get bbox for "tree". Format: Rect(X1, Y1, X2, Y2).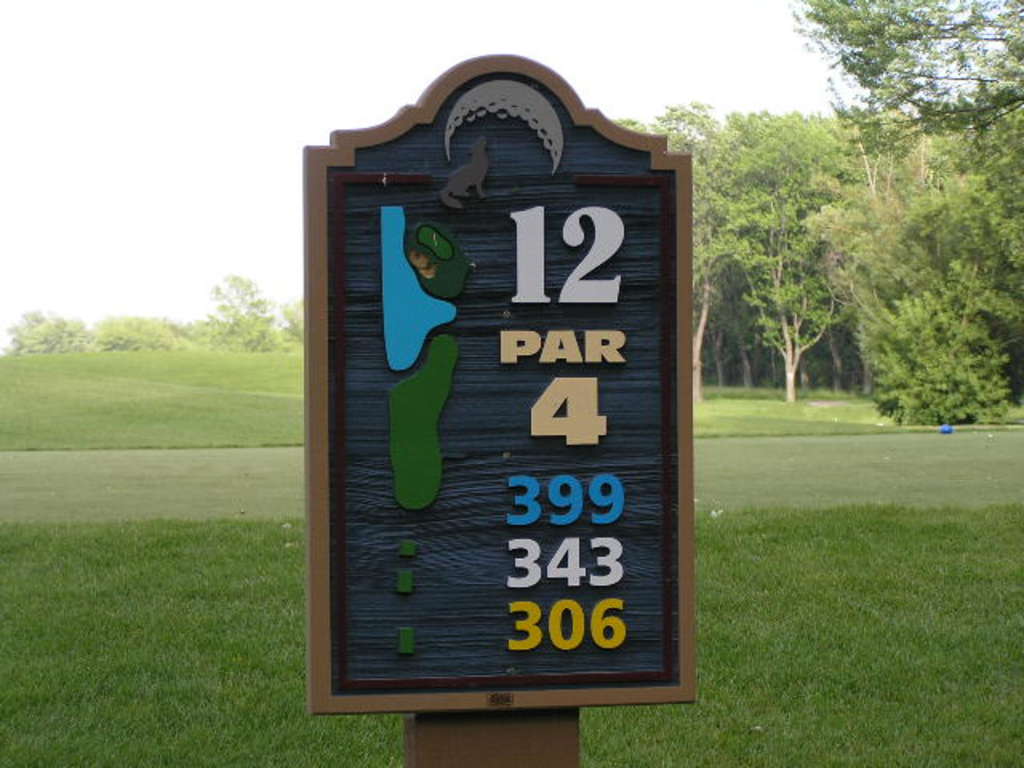
Rect(781, 0, 1022, 224).
